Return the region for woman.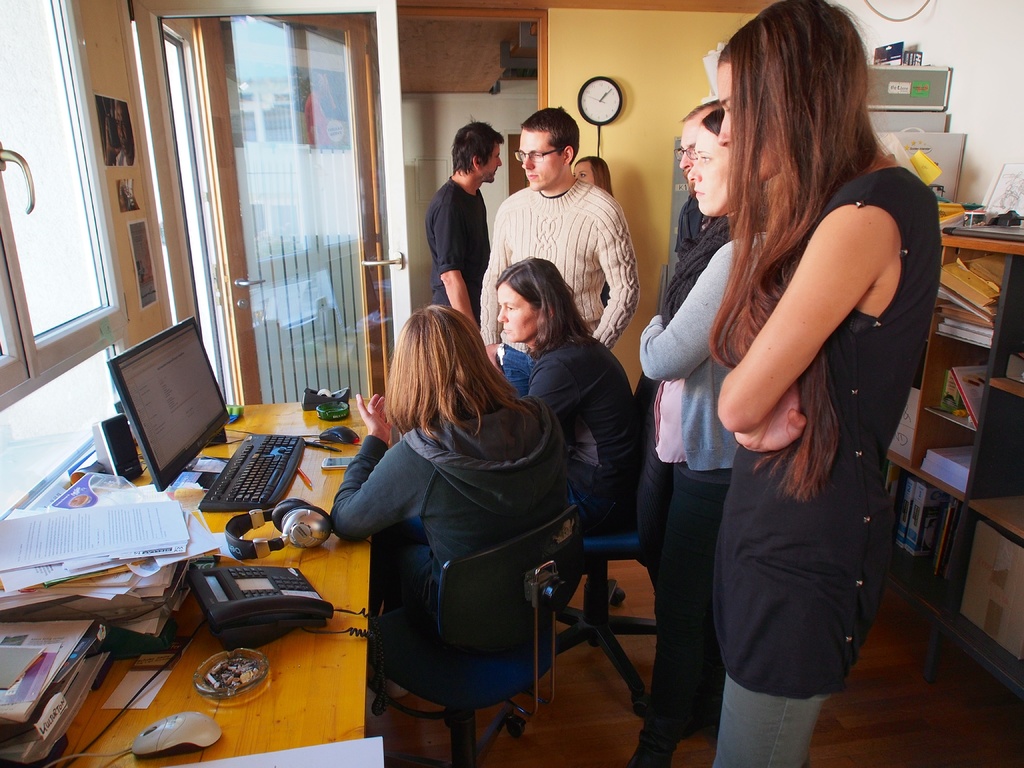
(x1=324, y1=309, x2=567, y2=648).
